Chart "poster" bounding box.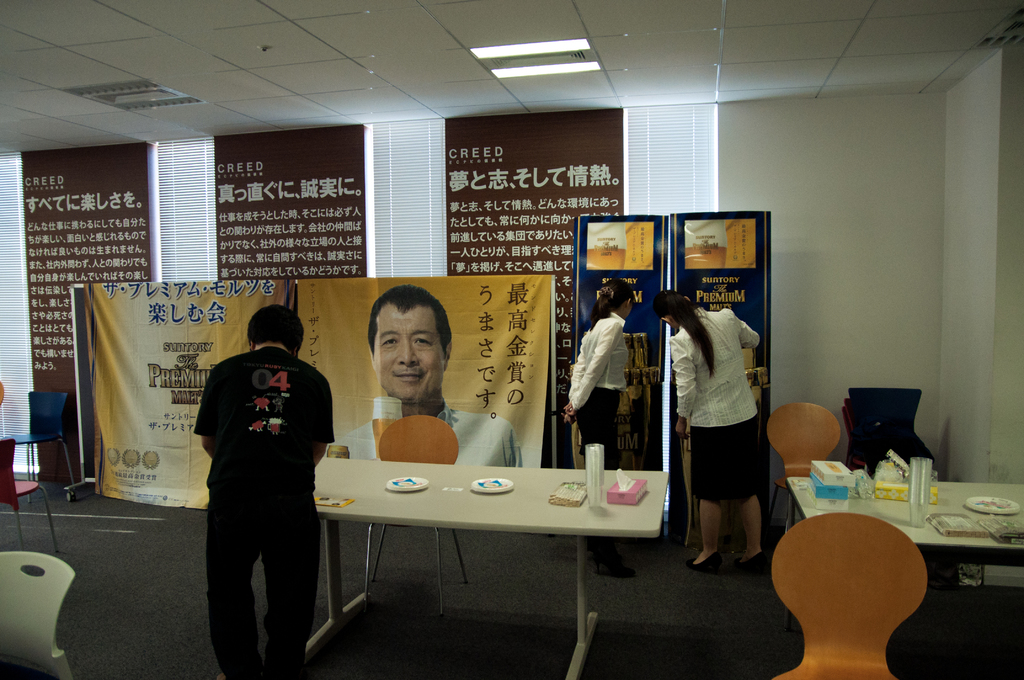
Charted: [left=218, top=125, right=367, bottom=280].
